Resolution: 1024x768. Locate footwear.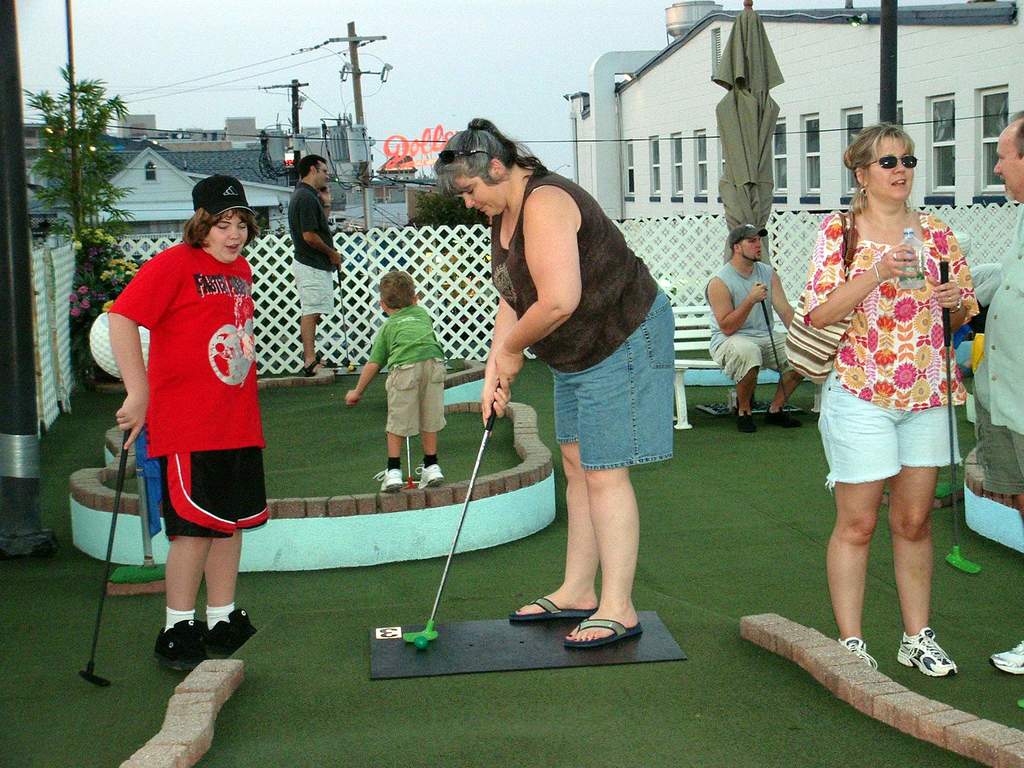
crop(202, 605, 257, 661).
